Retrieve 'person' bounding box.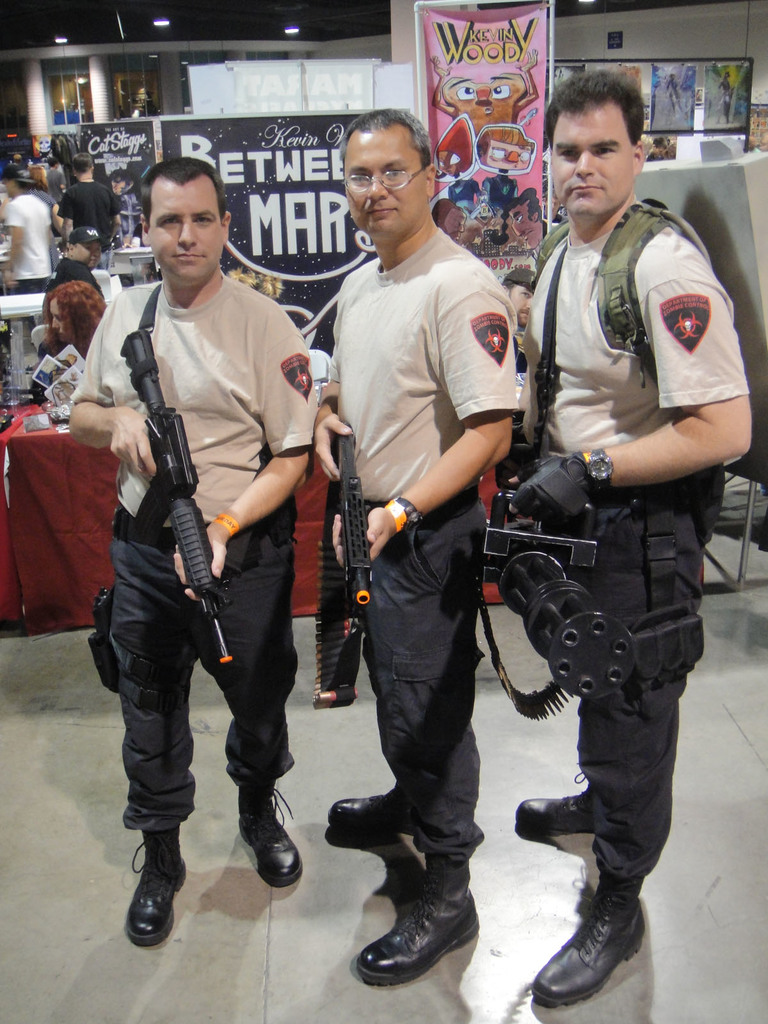
Bounding box: box=[51, 148, 117, 250].
